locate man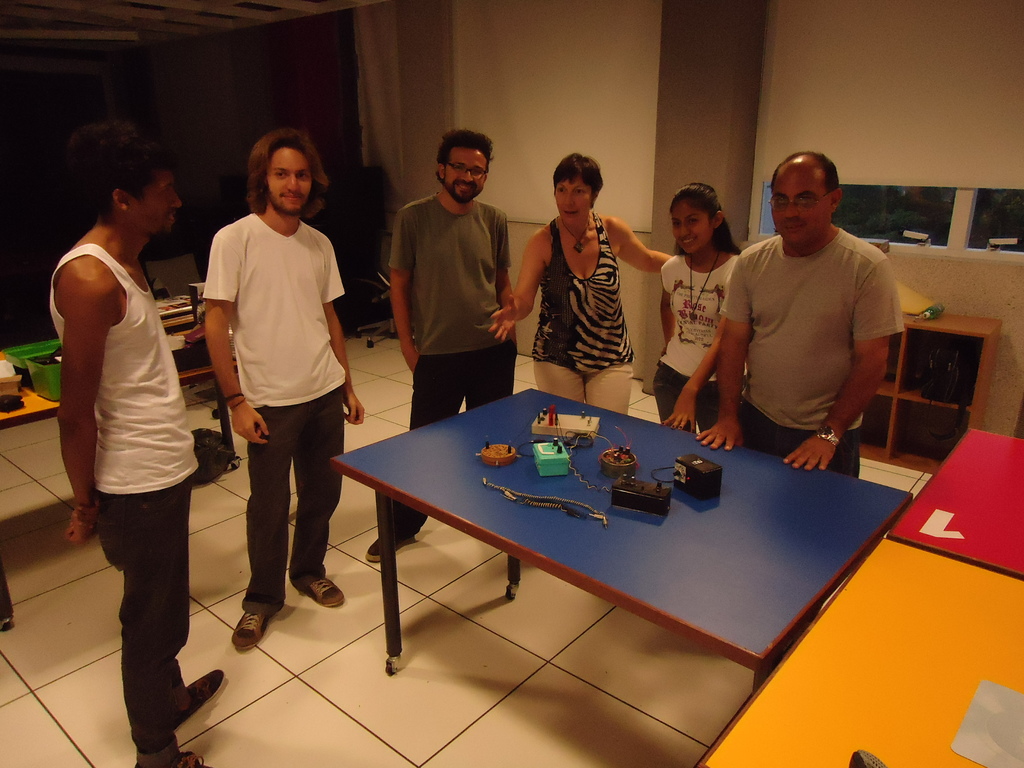
left=693, top=153, right=906, bottom=474
